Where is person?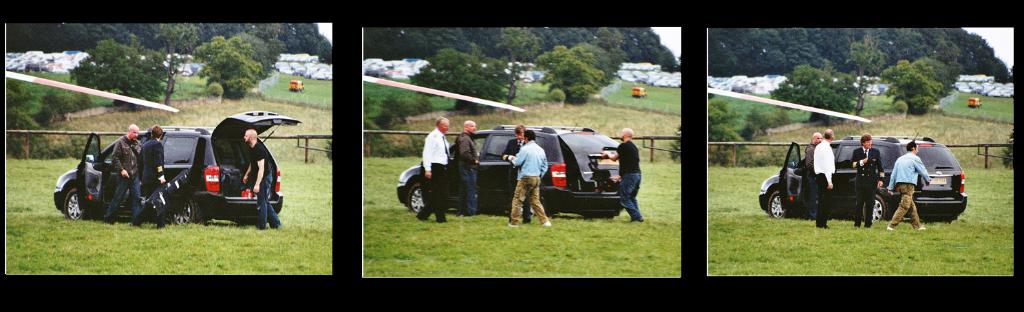
{"left": 800, "top": 129, "right": 821, "bottom": 216}.
